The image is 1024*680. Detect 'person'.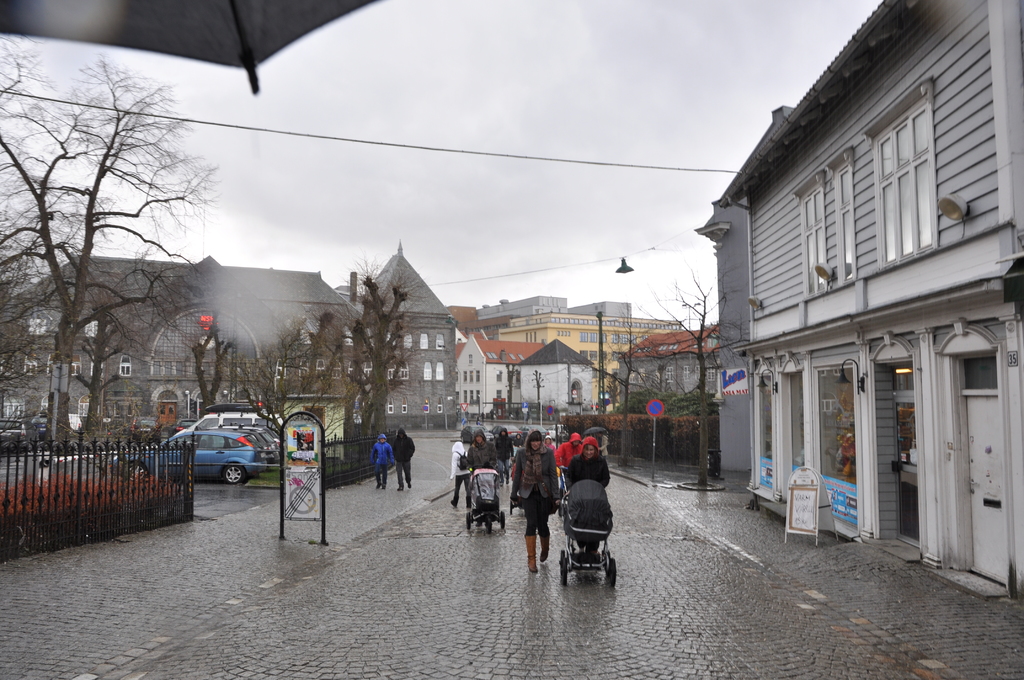
Detection: [x1=443, y1=425, x2=476, y2=509].
